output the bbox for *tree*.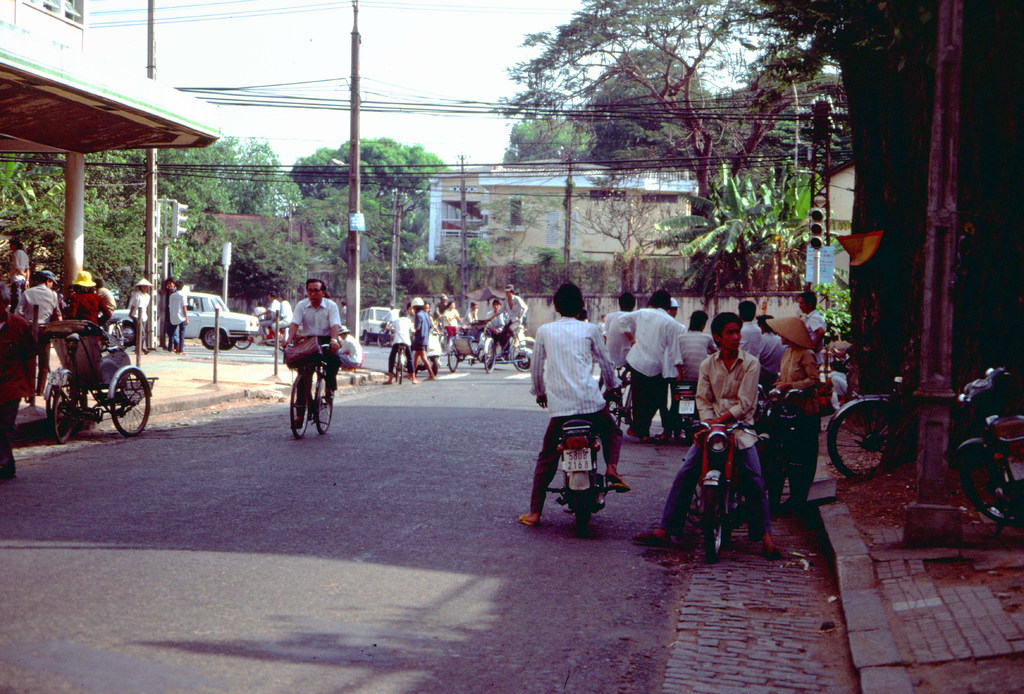
652/162/846/293.
